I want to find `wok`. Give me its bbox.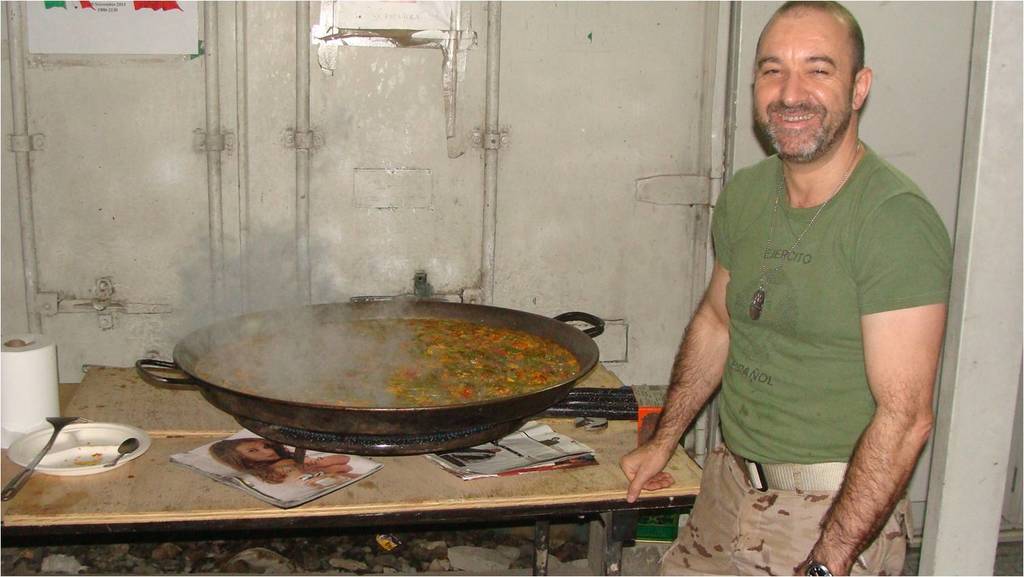
bbox=(125, 284, 609, 462).
